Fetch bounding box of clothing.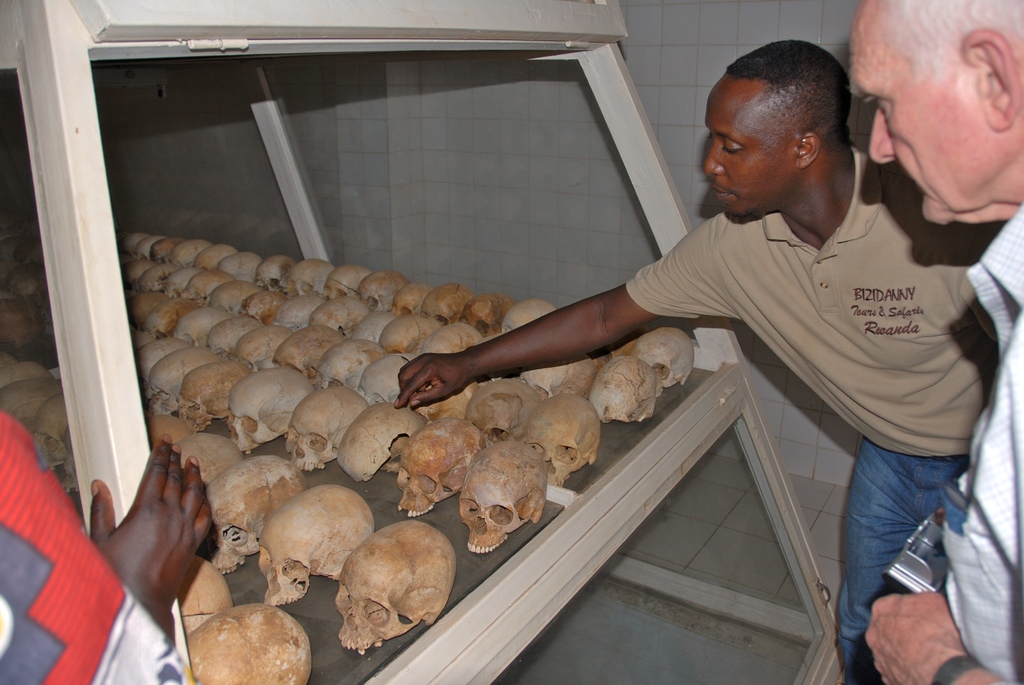
Bbox: box(0, 411, 191, 684).
